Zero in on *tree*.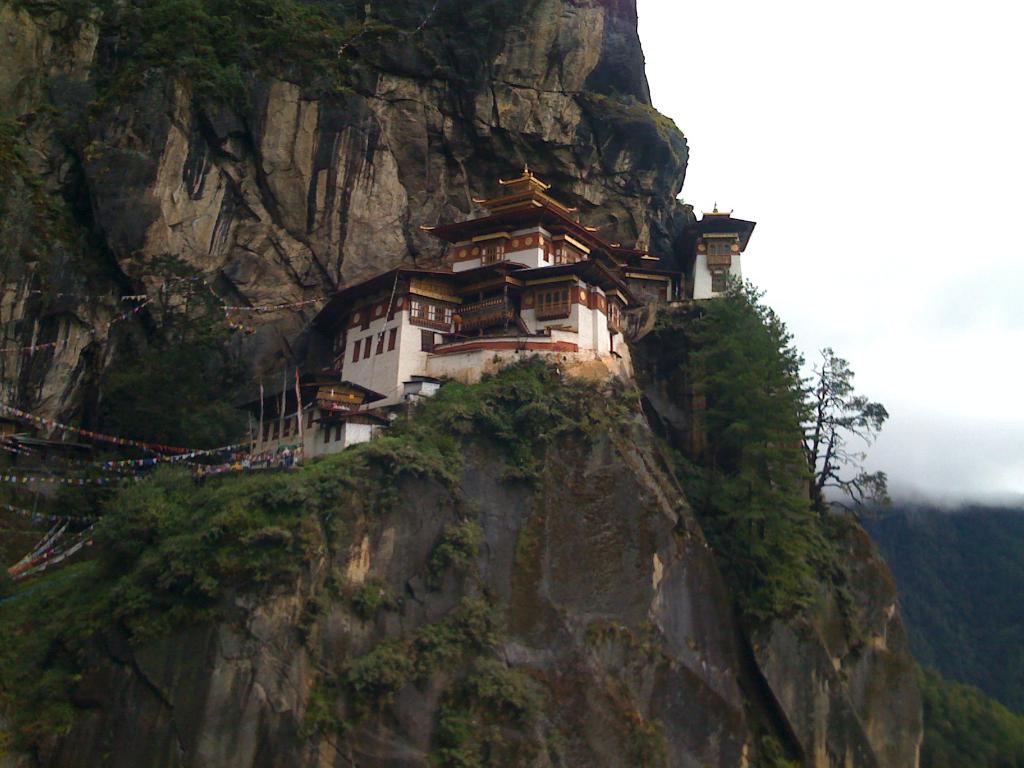
Zeroed in: locate(95, 250, 255, 454).
